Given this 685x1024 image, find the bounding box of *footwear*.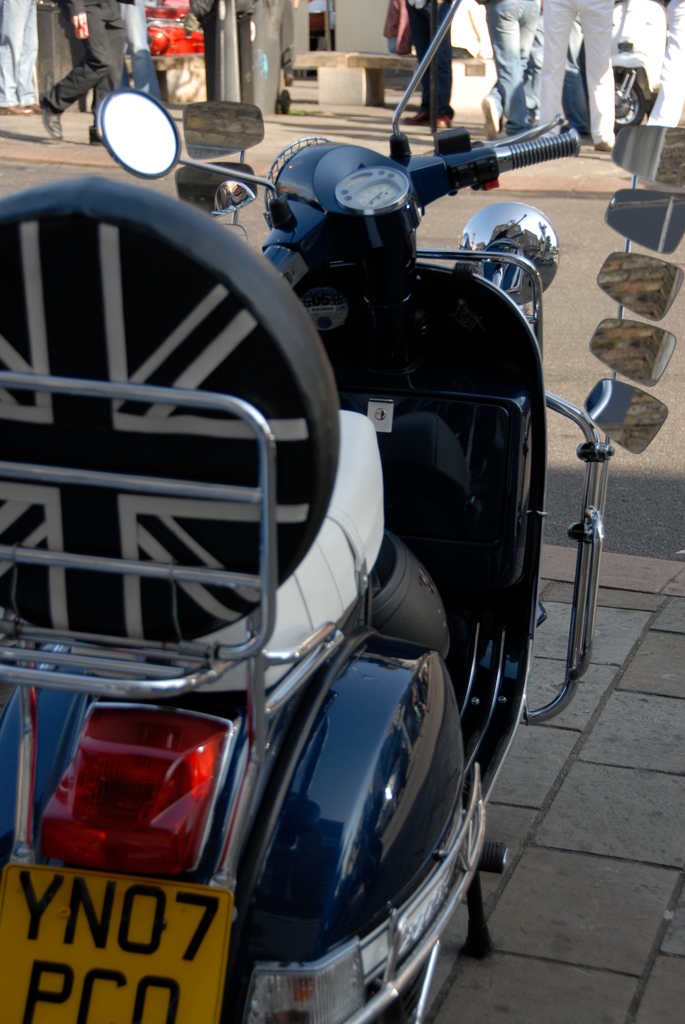
BBox(0, 97, 42, 115).
